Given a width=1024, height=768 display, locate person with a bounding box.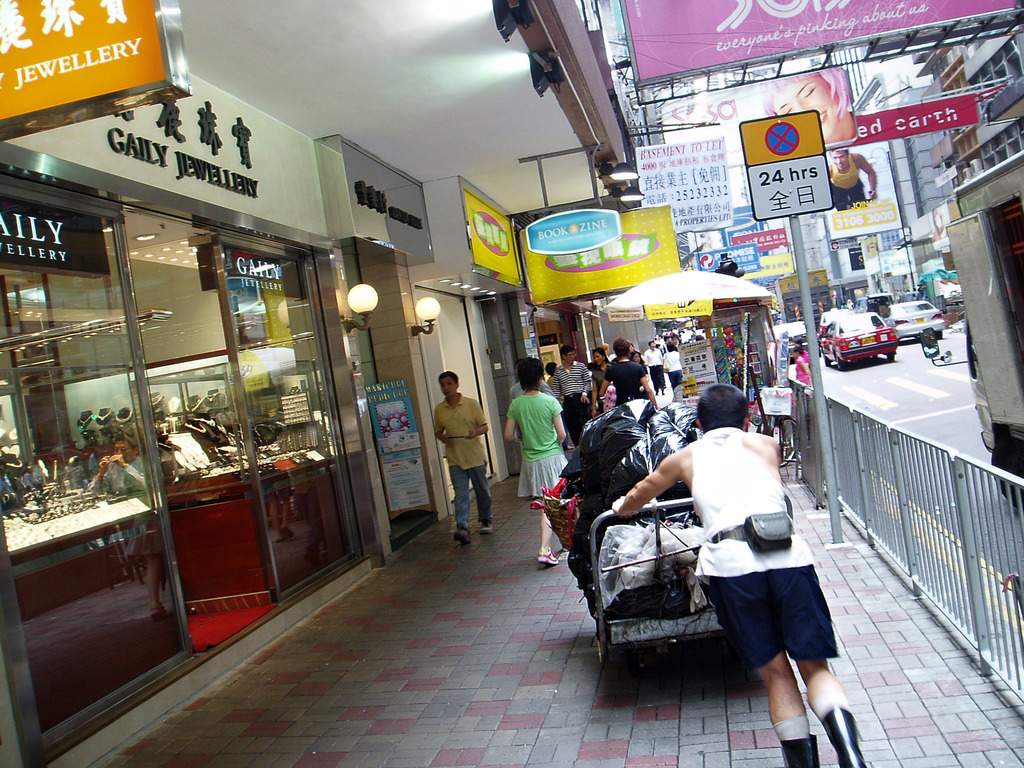
Located: 758:67:856:144.
